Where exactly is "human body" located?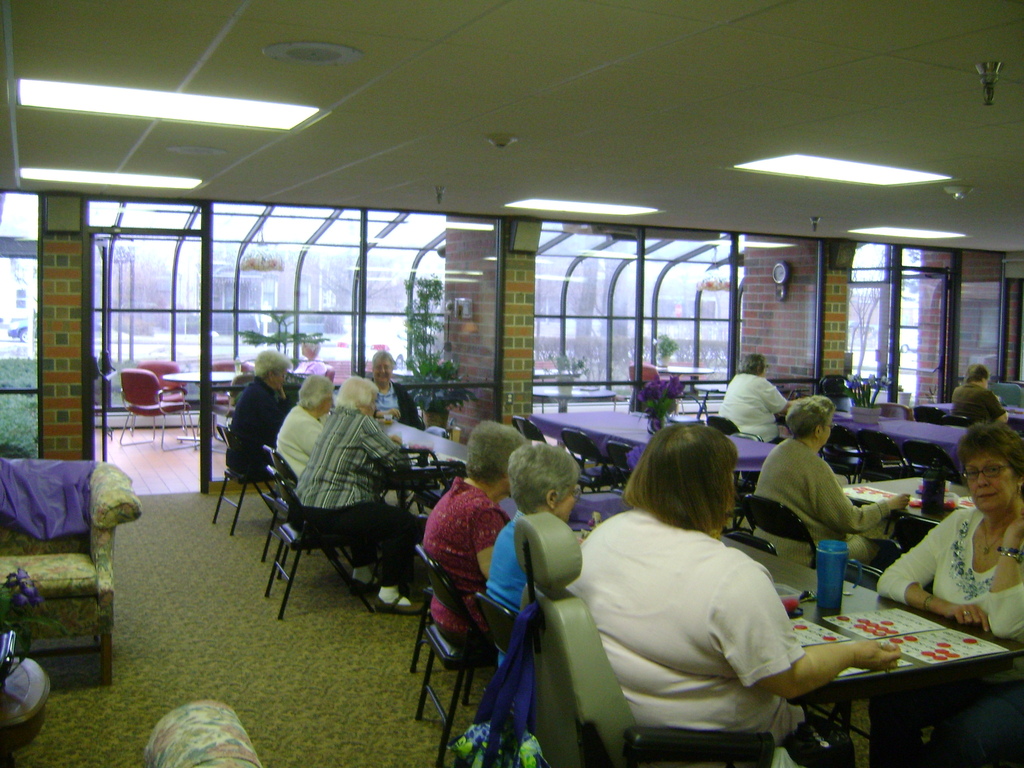
Its bounding box is 870/413/1023/767.
